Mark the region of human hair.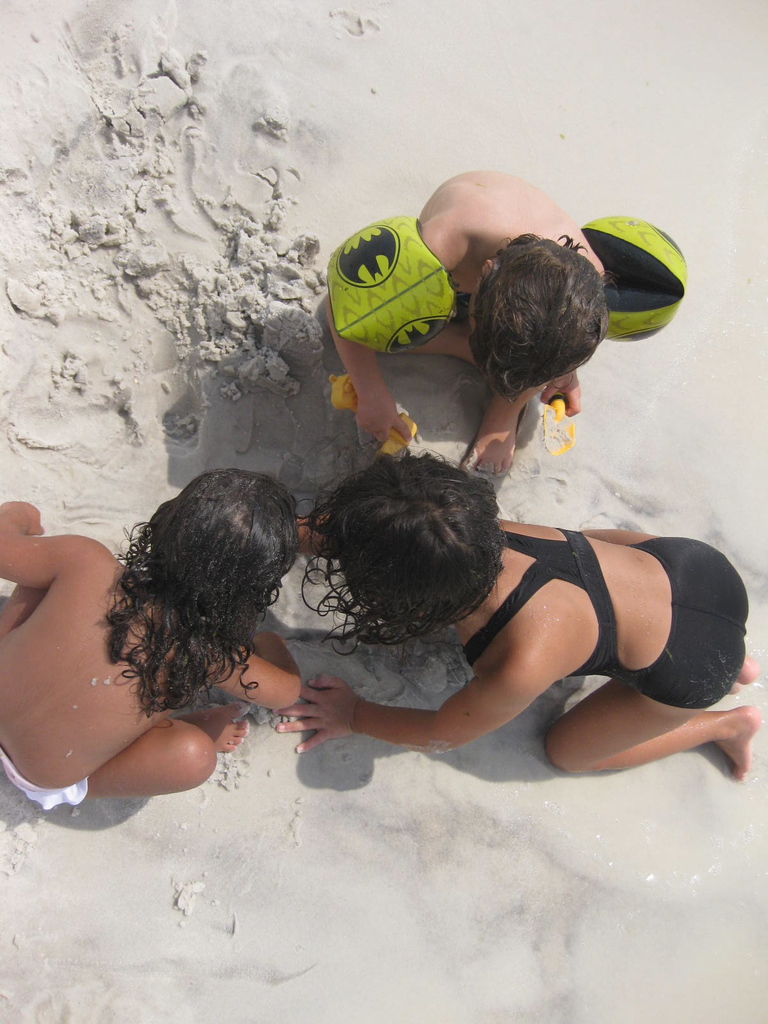
Region: l=95, t=455, r=310, b=728.
